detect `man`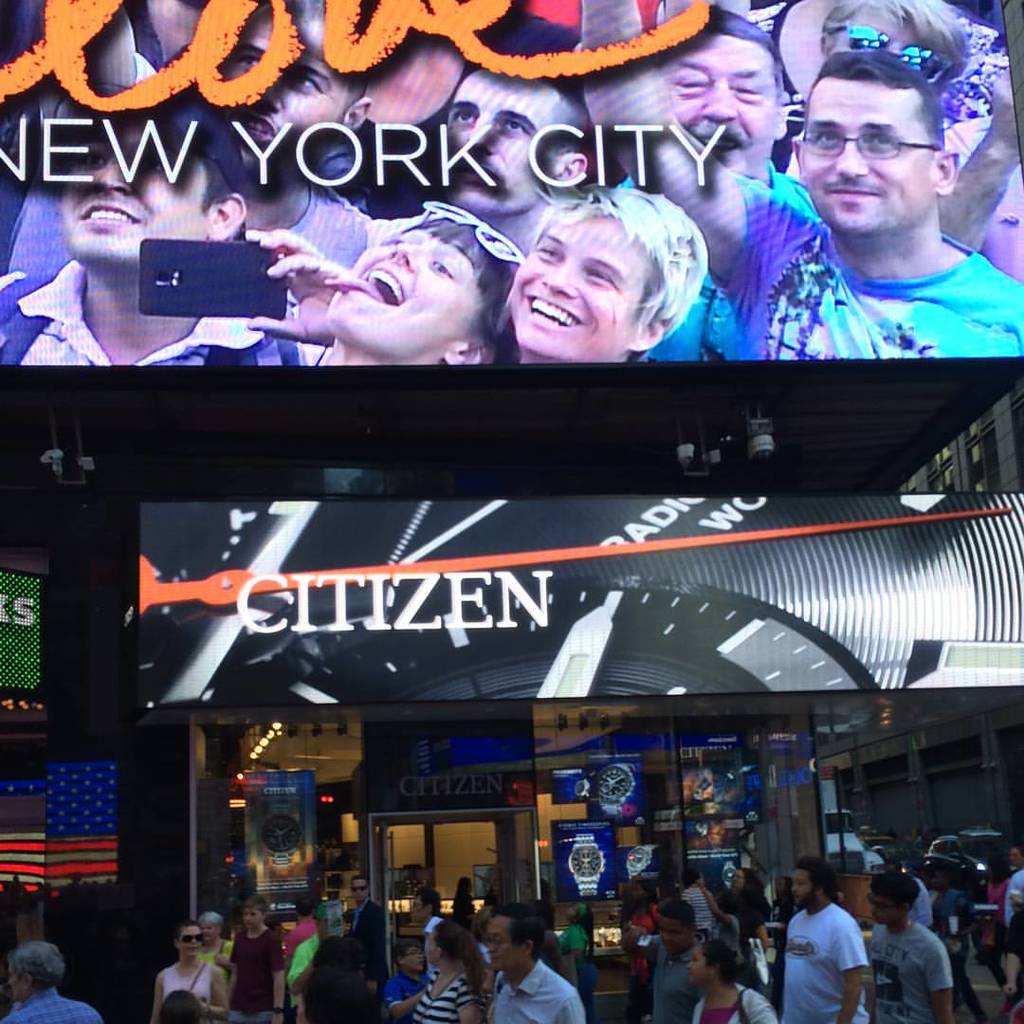
bbox(206, 0, 371, 264)
